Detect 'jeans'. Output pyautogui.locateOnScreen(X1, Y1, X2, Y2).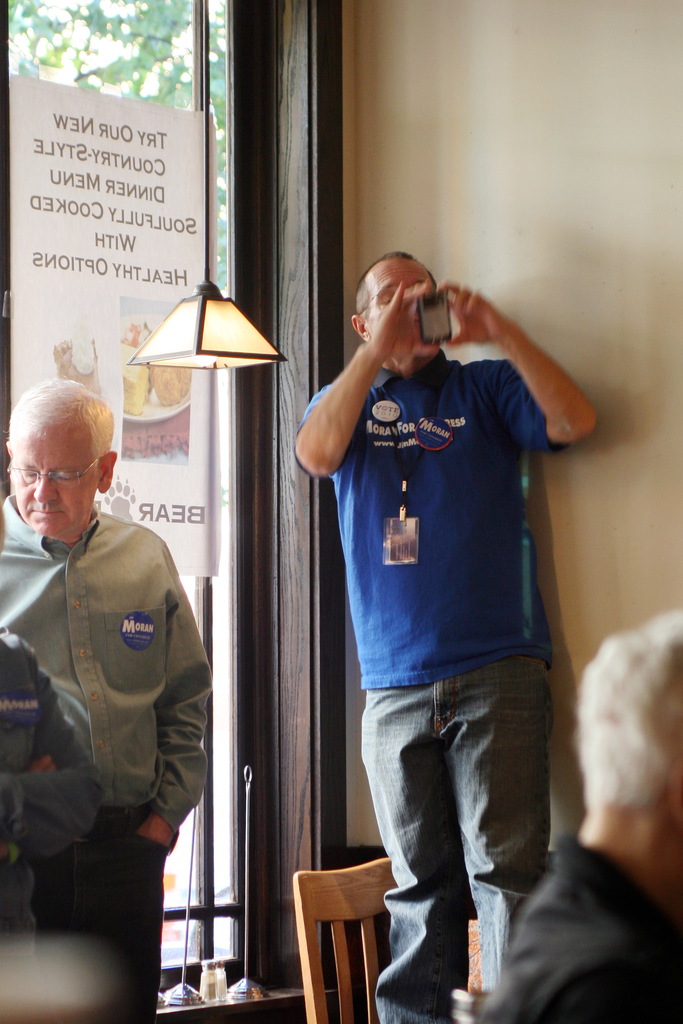
pyautogui.locateOnScreen(351, 651, 574, 1023).
